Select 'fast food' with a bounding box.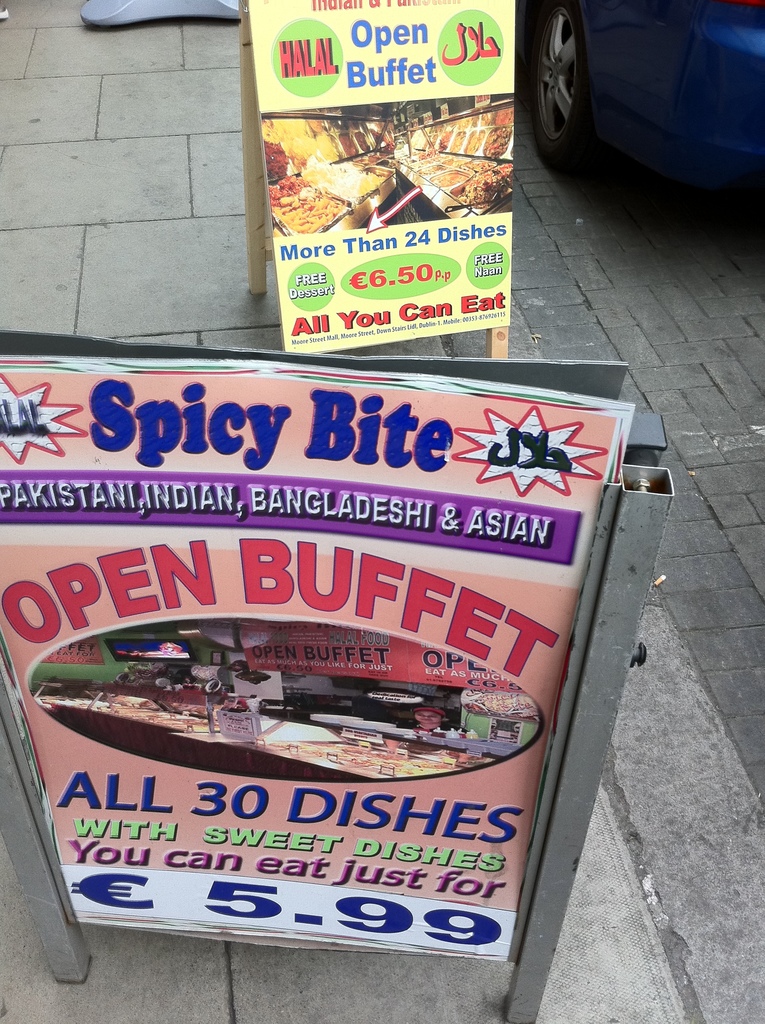
[x1=402, y1=147, x2=495, y2=189].
